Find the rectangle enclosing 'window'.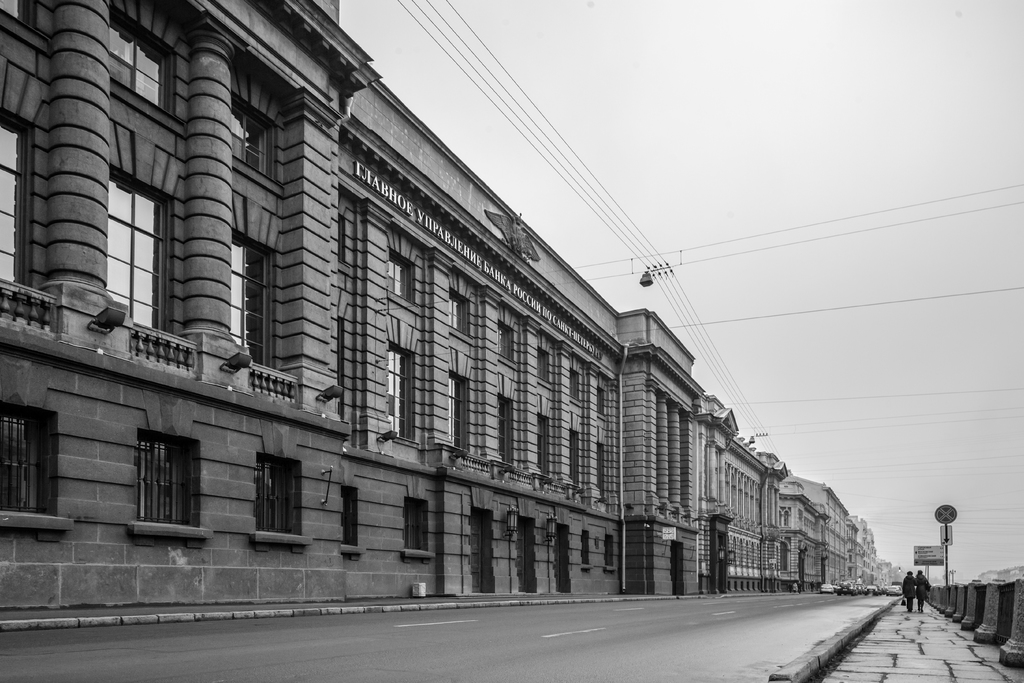
bbox=(555, 526, 573, 593).
